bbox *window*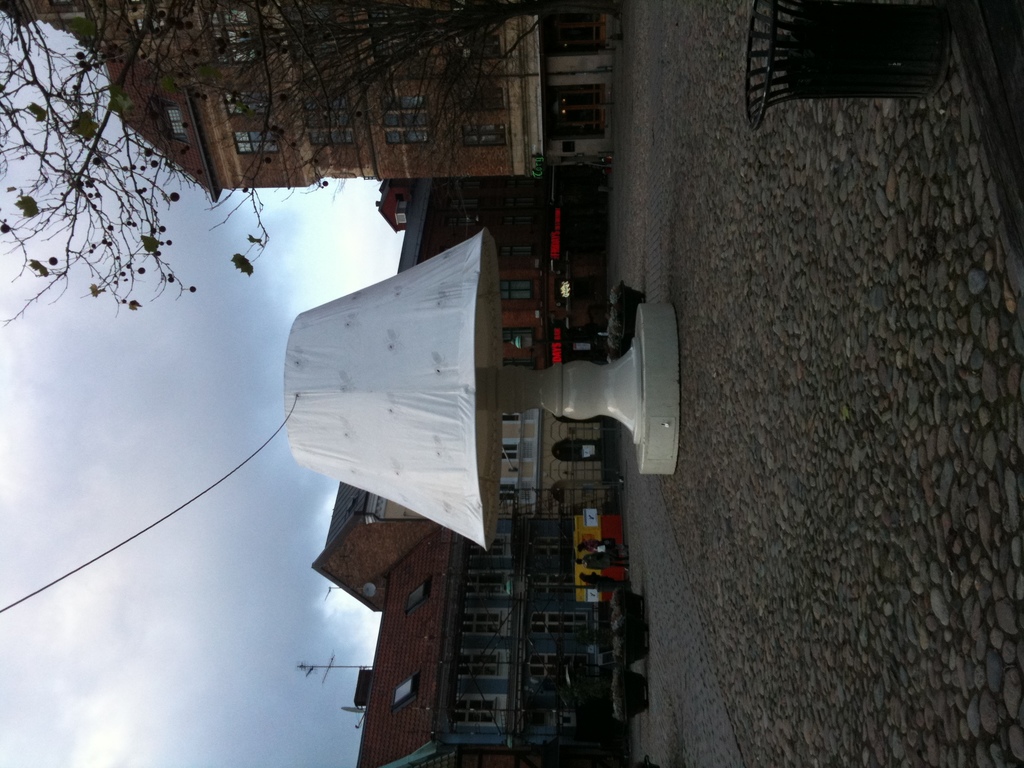
[463,127,509,152]
